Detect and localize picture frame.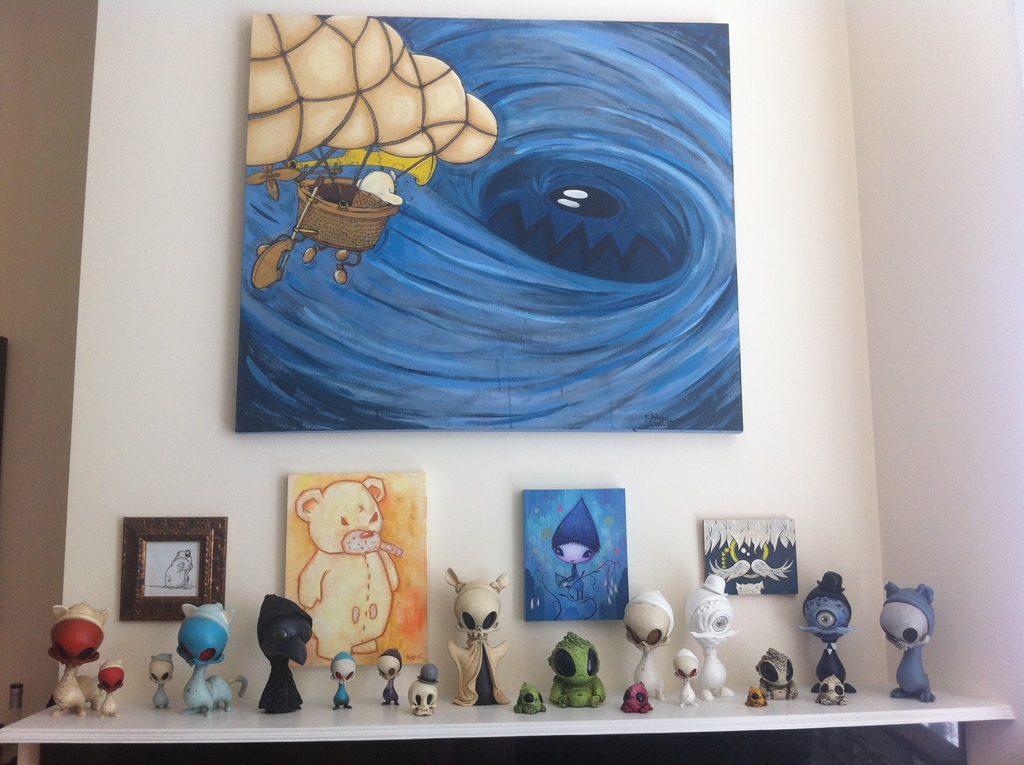
Localized at box(117, 515, 227, 620).
